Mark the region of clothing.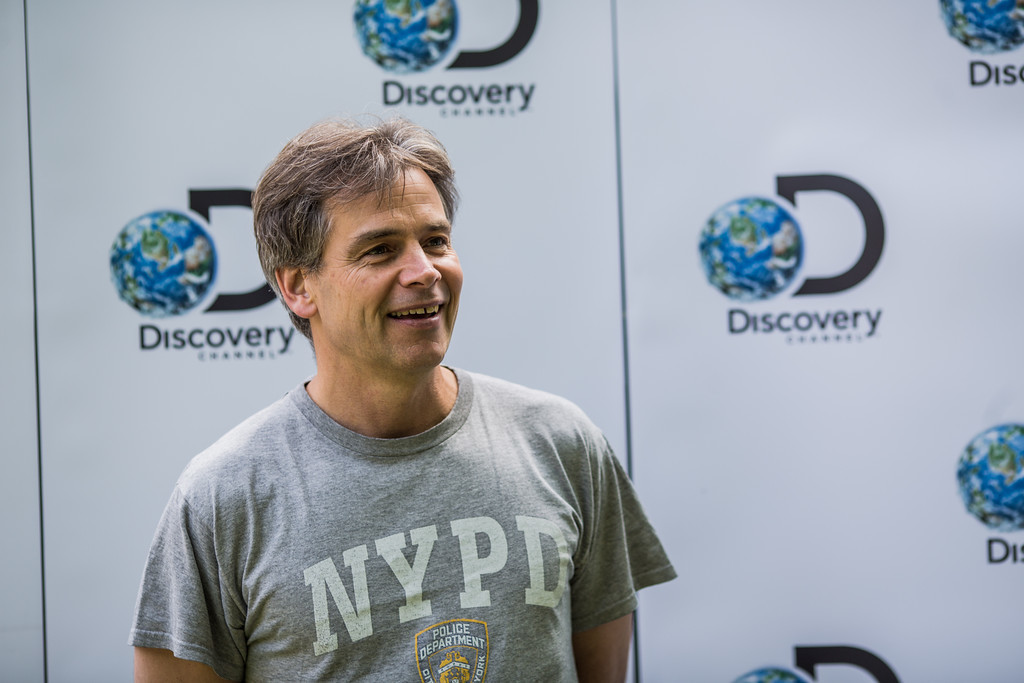
Region: rect(102, 353, 672, 671).
